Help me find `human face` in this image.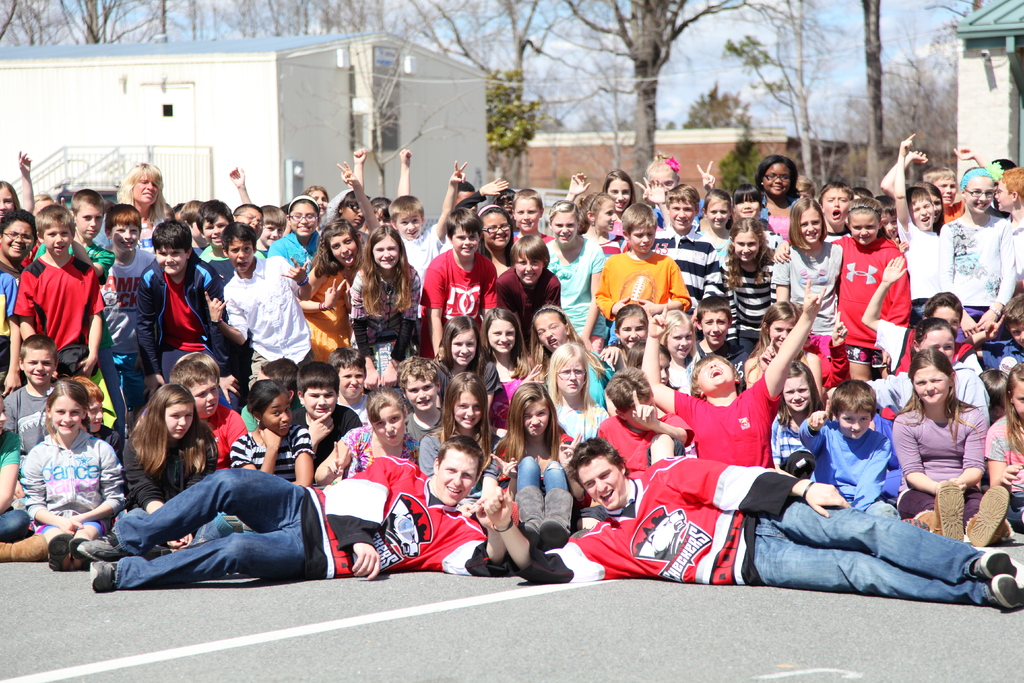
Found it: l=450, t=330, r=476, b=364.
